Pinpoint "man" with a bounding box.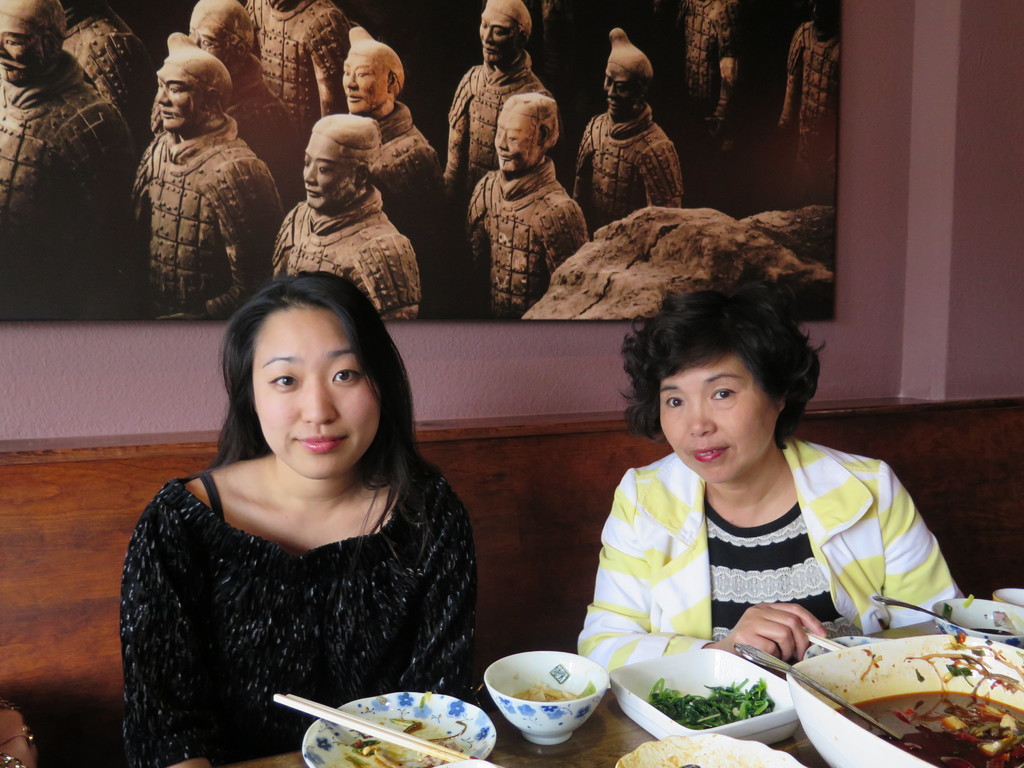
<box>580,27,684,229</box>.
